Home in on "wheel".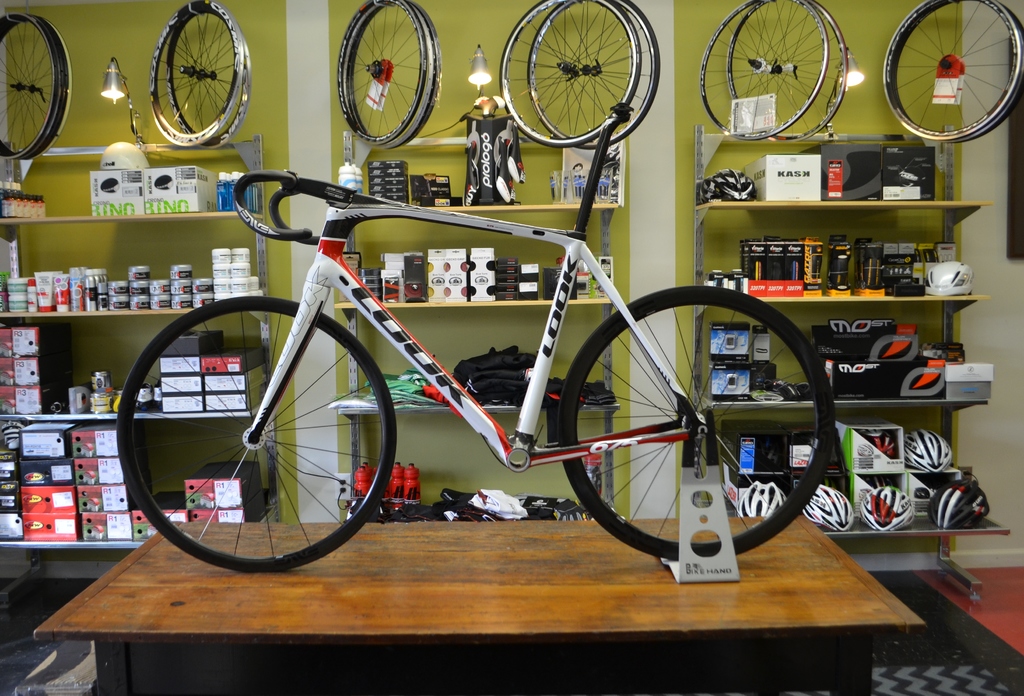
Homed in at x1=349 y1=0 x2=442 y2=149.
